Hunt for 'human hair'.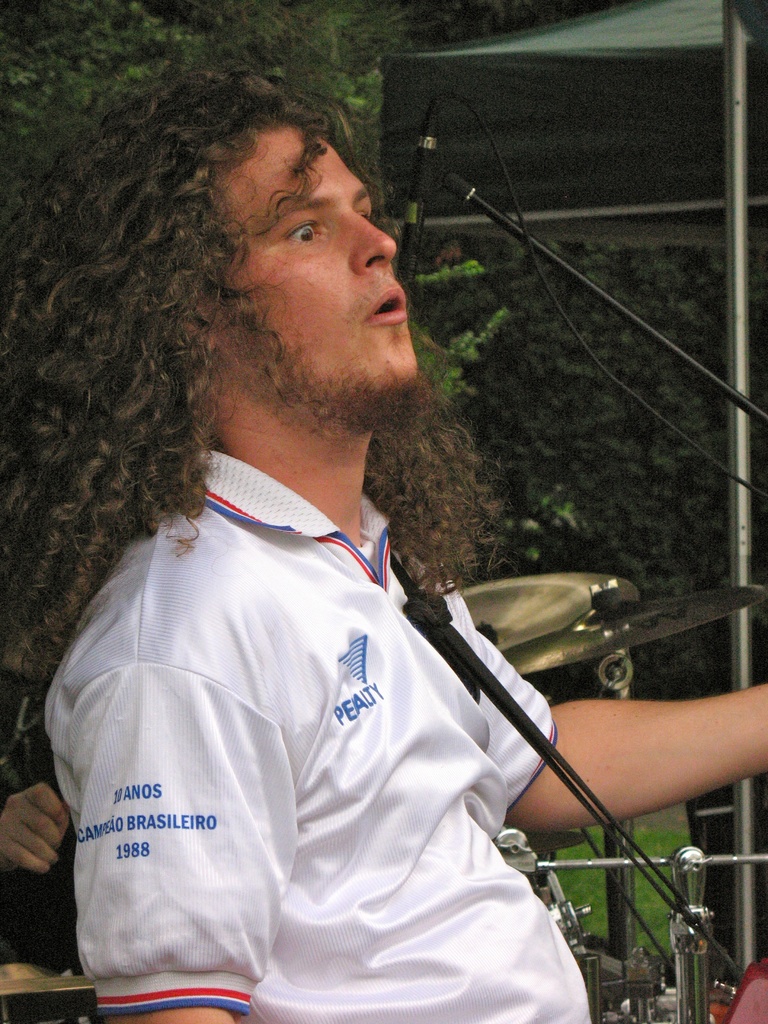
Hunted down at 78 81 409 548.
